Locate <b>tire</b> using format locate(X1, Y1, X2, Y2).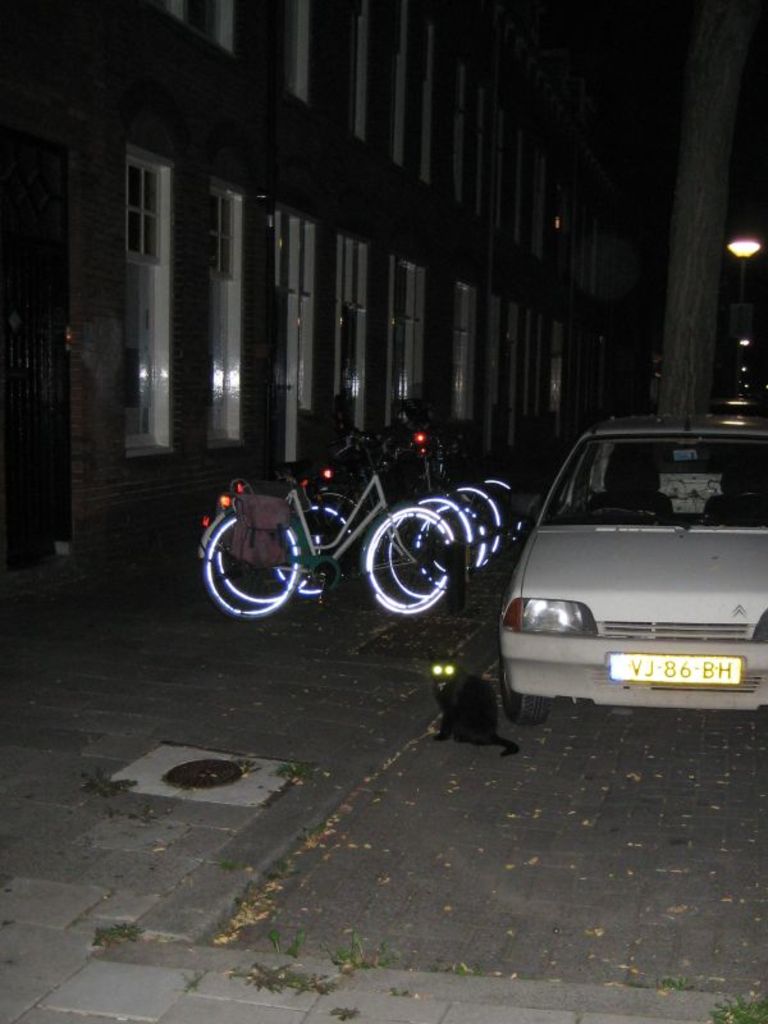
locate(211, 493, 303, 614).
